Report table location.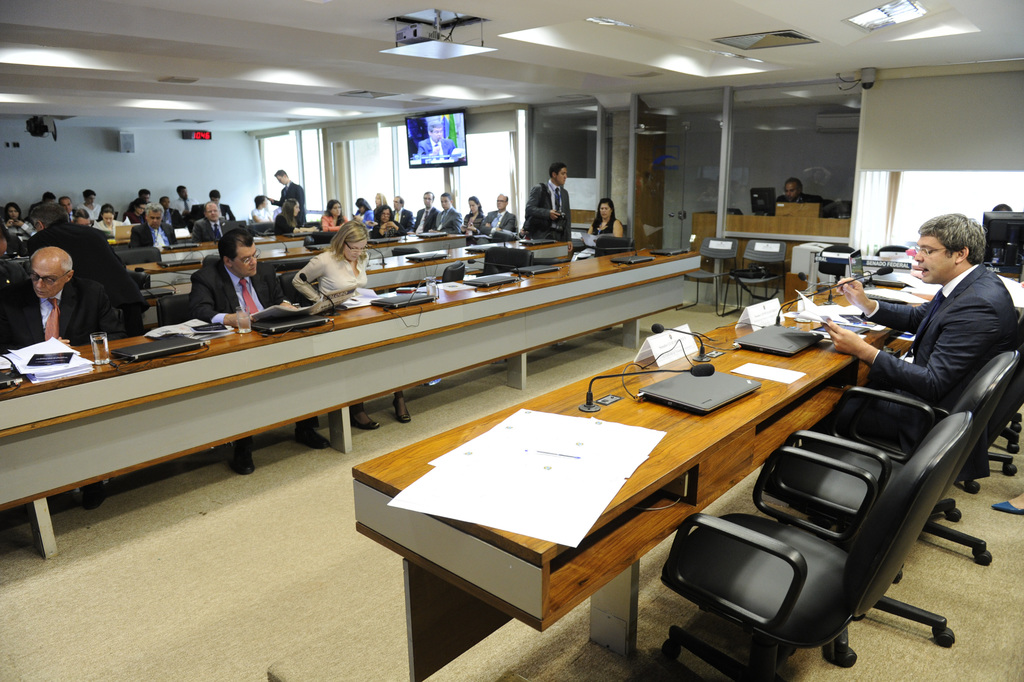
Report: (350, 294, 938, 667).
